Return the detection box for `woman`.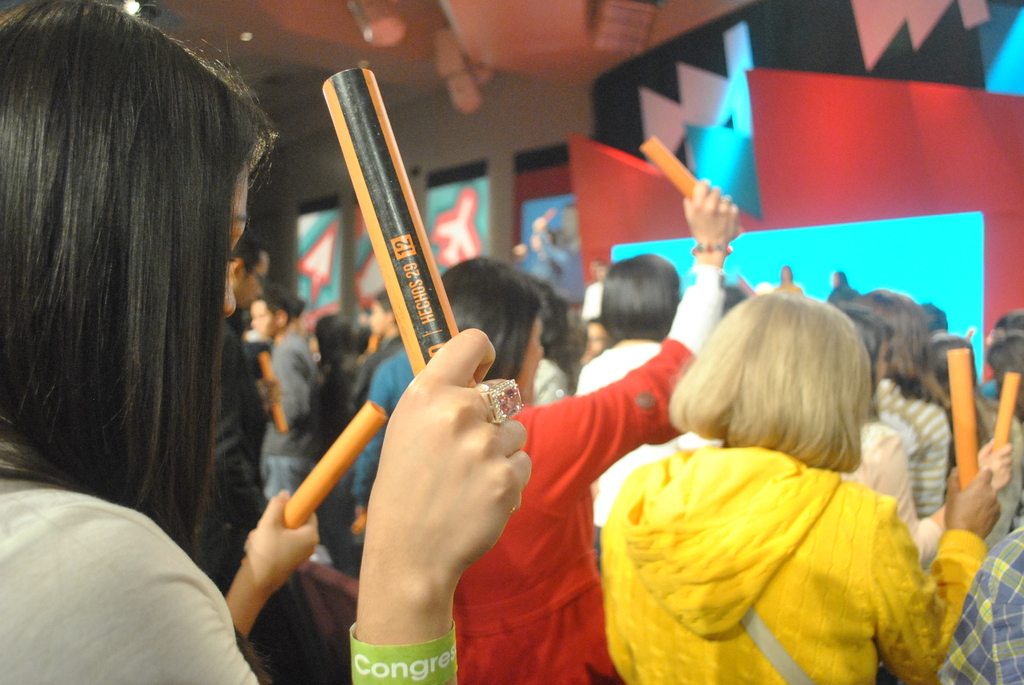
438, 170, 741, 684.
